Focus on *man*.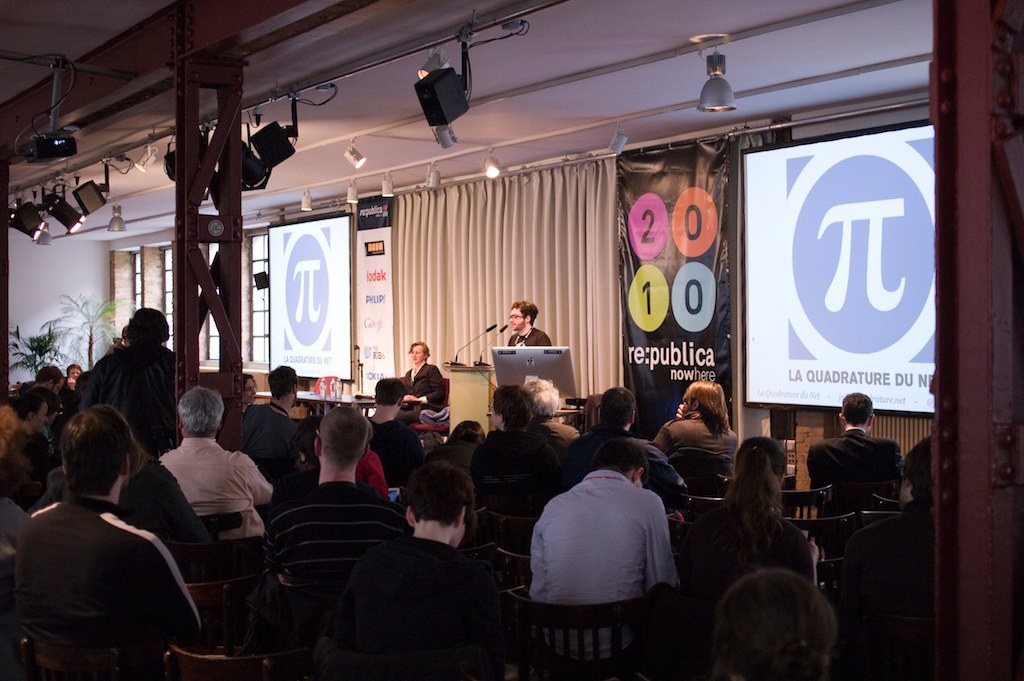
Focused at detection(508, 295, 553, 350).
